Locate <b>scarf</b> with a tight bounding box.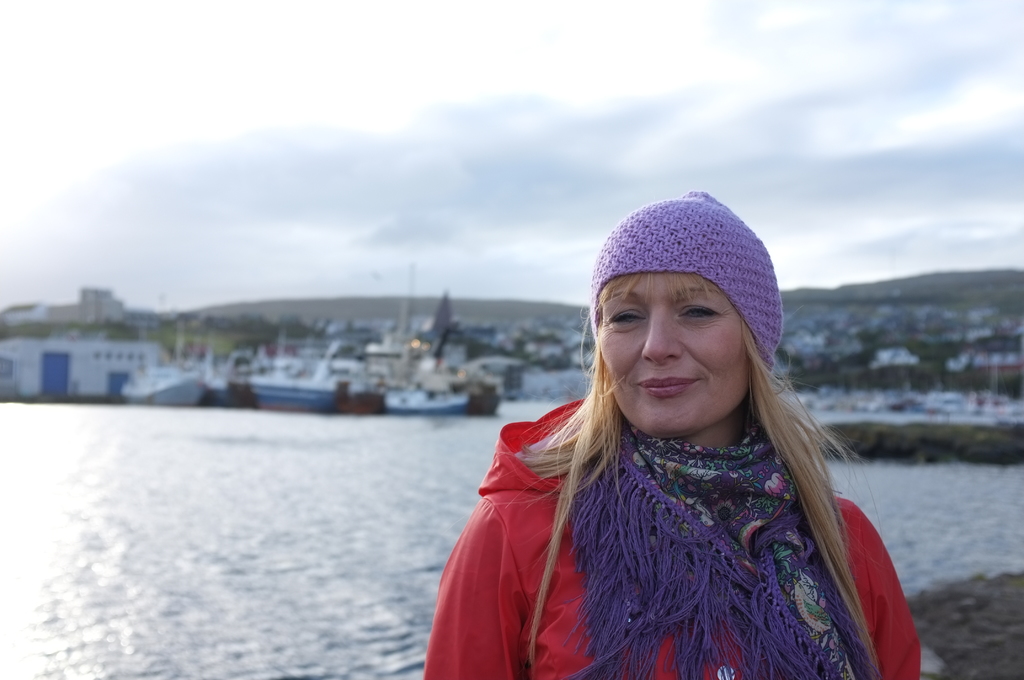
bbox(569, 416, 881, 679).
